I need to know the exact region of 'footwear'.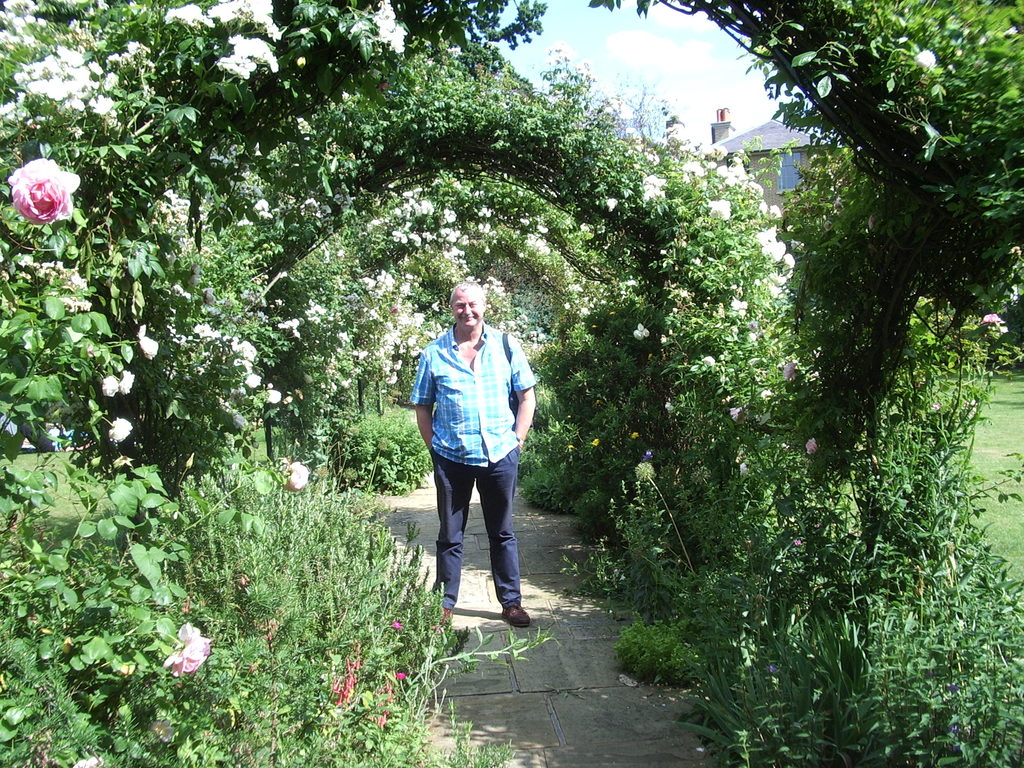
Region: [425, 602, 449, 628].
